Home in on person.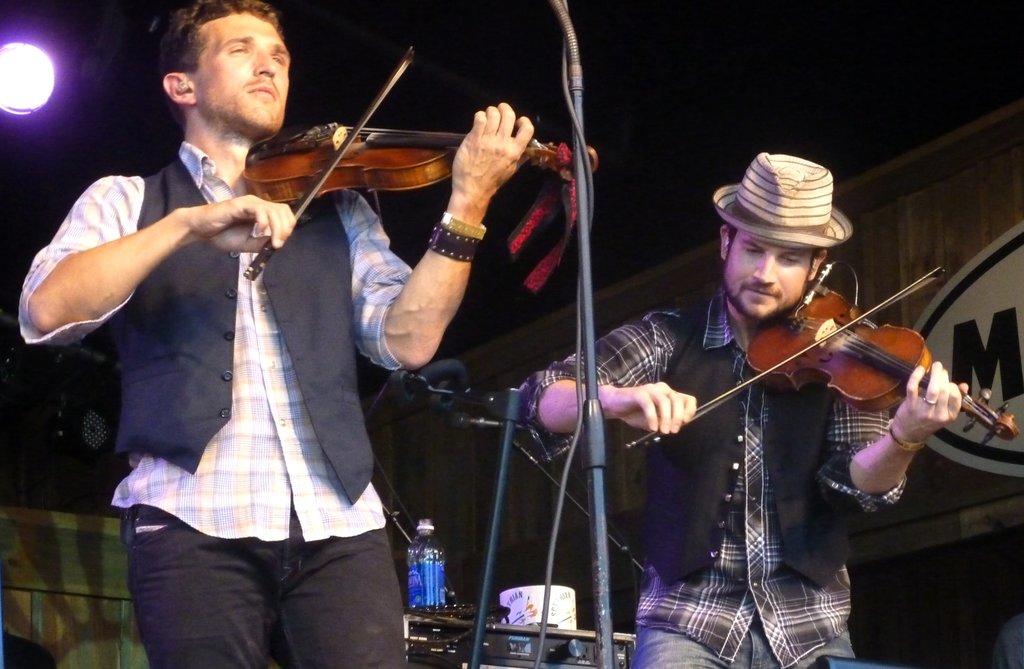
Homed in at l=15, t=1, r=534, b=668.
